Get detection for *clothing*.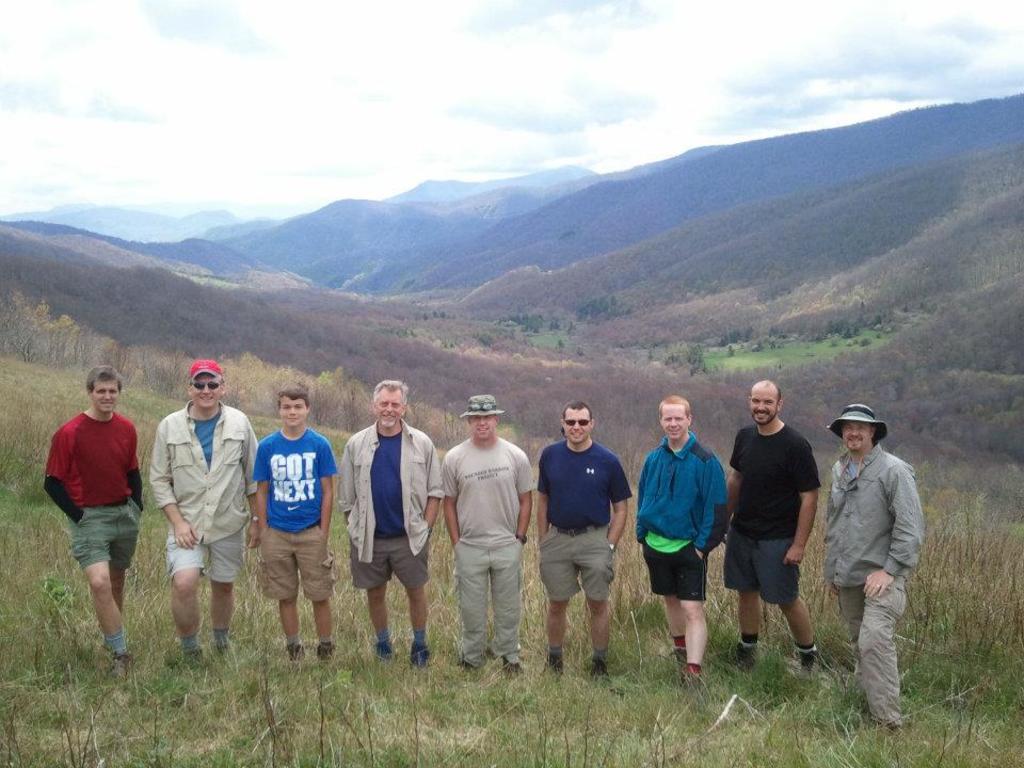
Detection: box(57, 410, 135, 572).
